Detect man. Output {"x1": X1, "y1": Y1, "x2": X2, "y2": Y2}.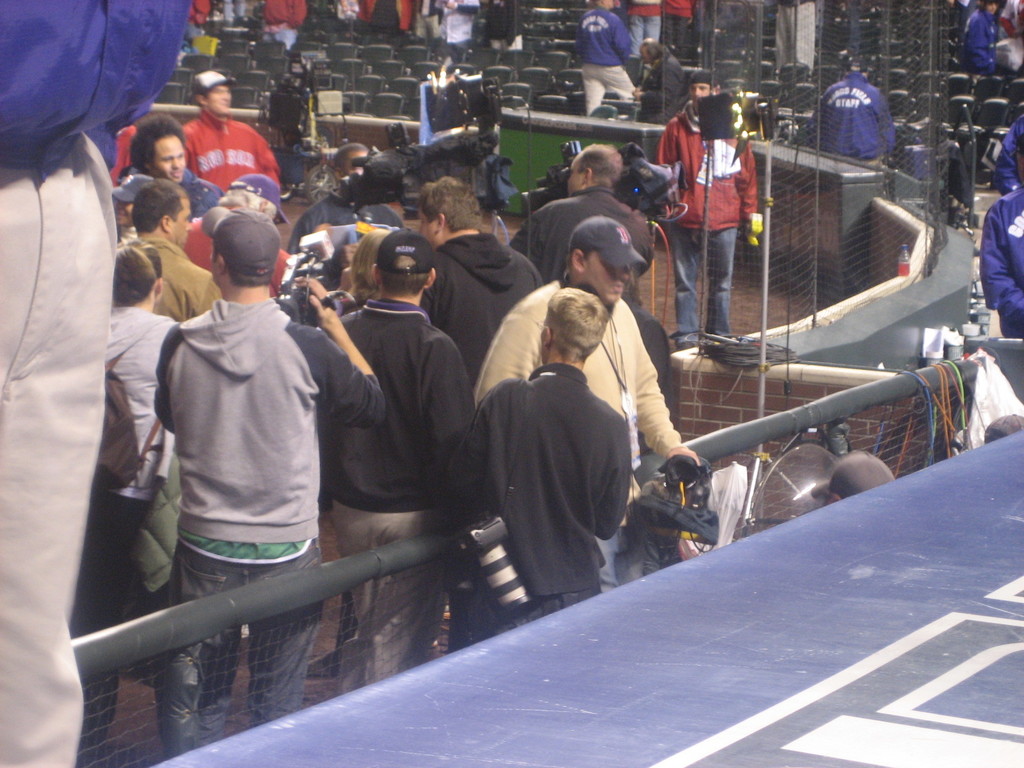
{"x1": 413, "y1": 170, "x2": 543, "y2": 383}.
